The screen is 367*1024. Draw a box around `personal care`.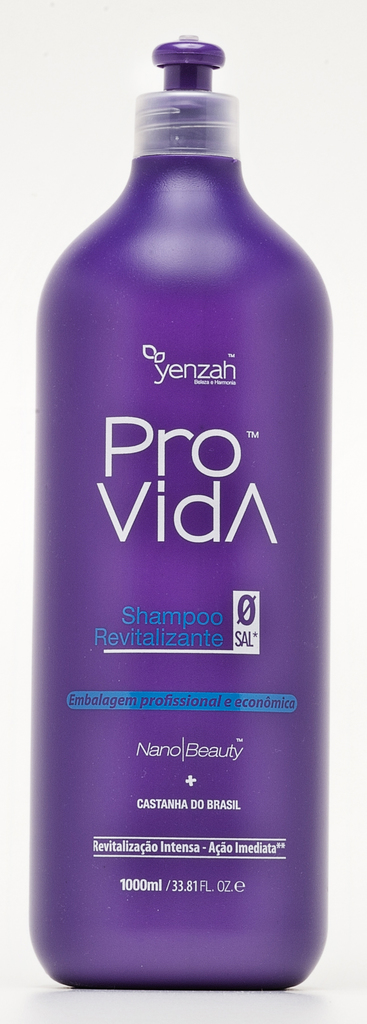
Rect(29, 6, 320, 940).
